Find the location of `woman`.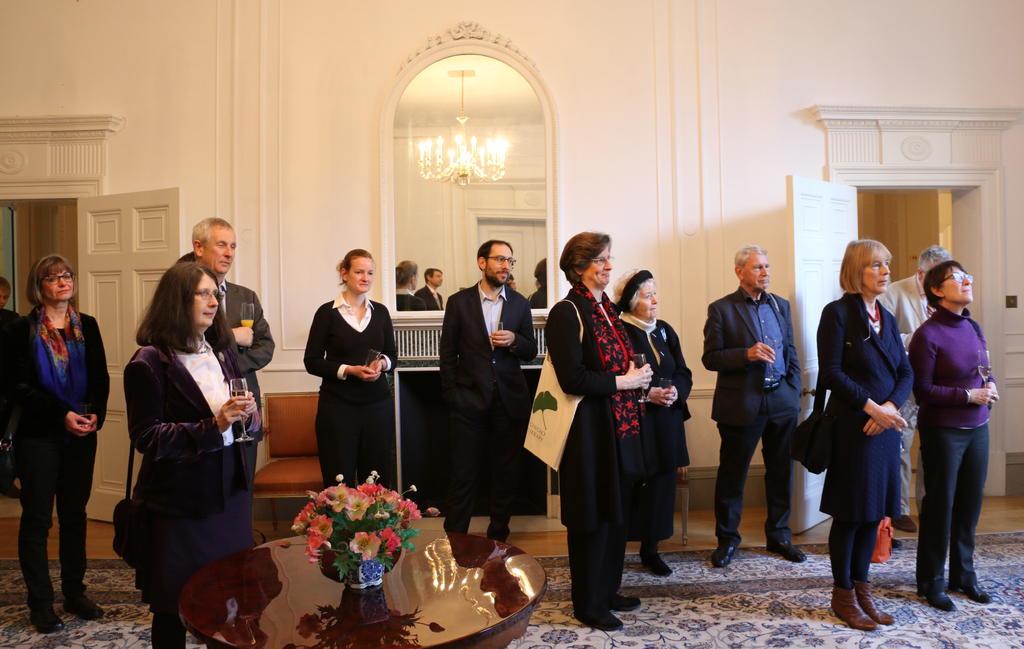
Location: pyautogui.locateOnScreen(396, 257, 426, 313).
